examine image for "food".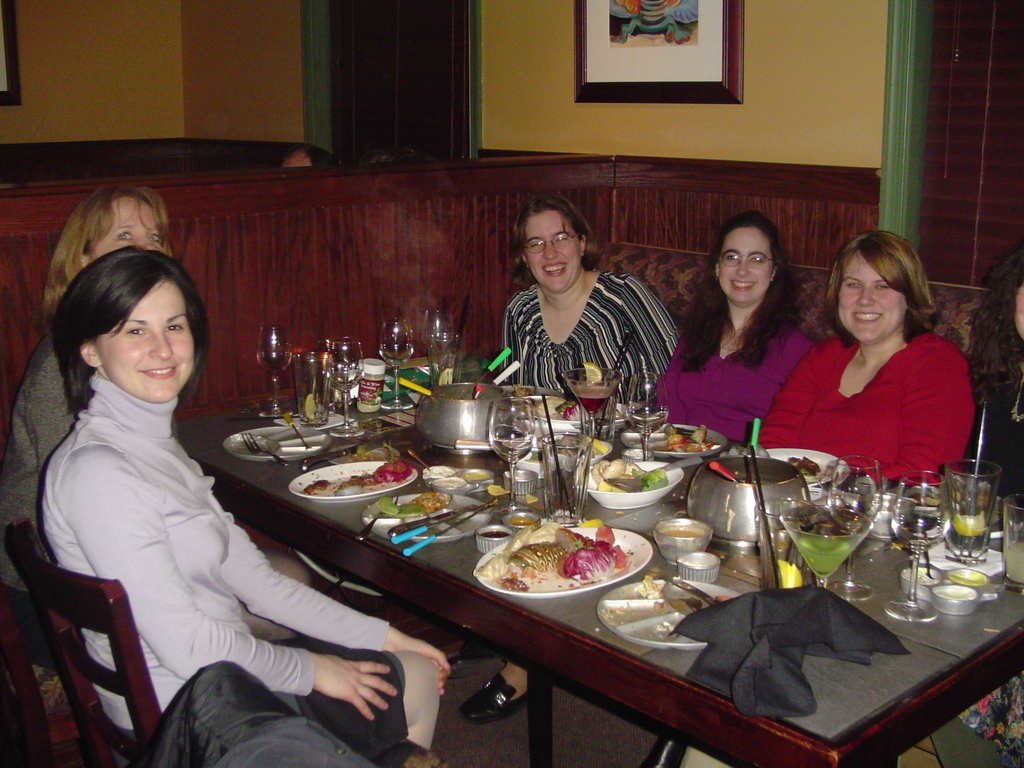
Examination result: (531, 396, 623, 422).
